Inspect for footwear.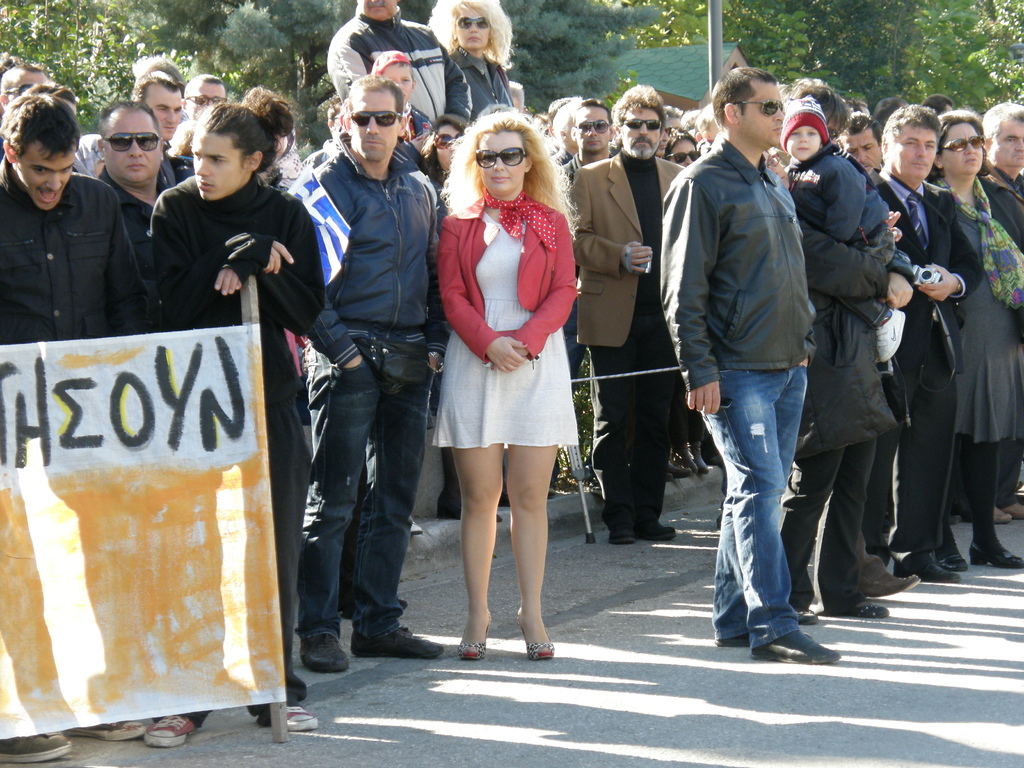
Inspection: (x1=840, y1=595, x2=893, y2=620).
